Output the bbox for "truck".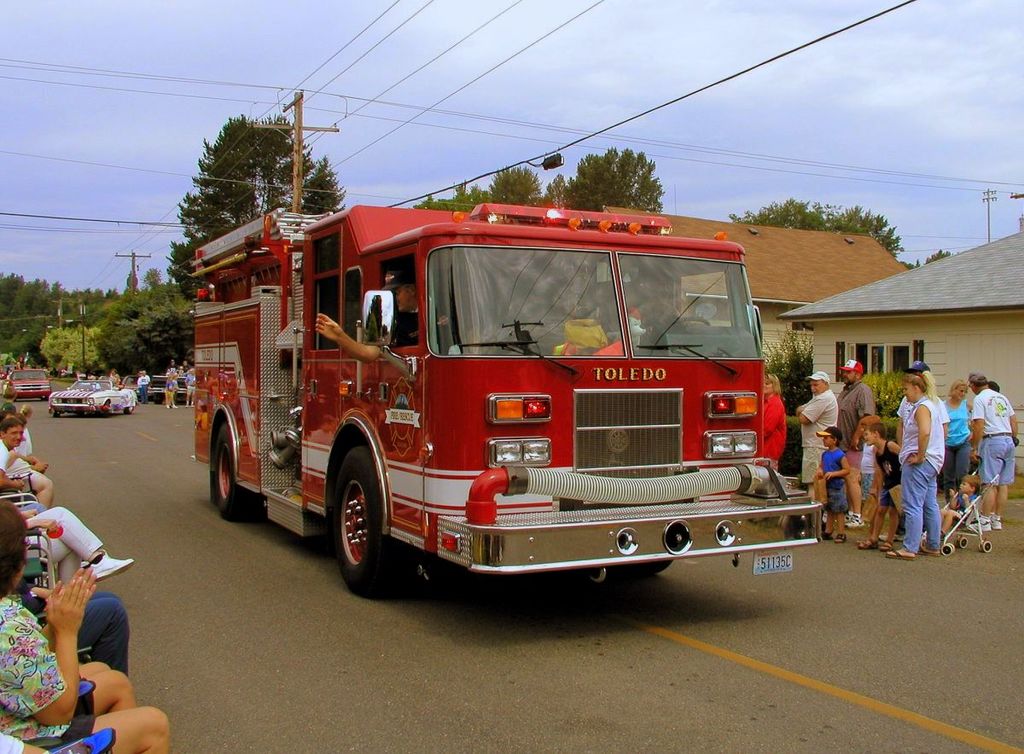
l=51, t=380, r=136, b=416.
